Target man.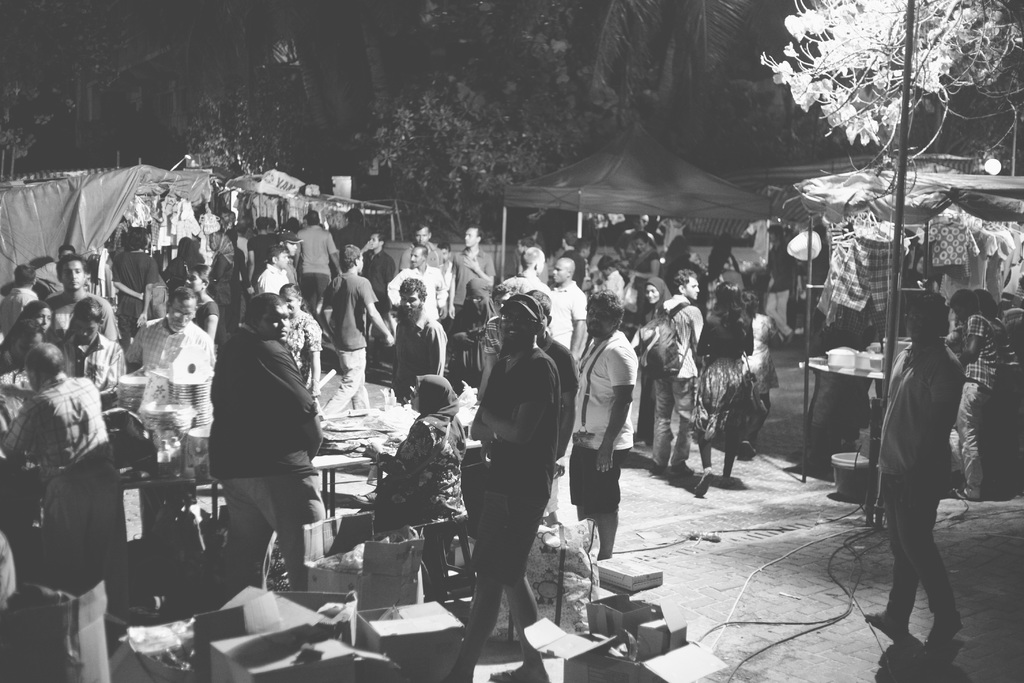
Target region: bbox(45, 256, 118, 345).
